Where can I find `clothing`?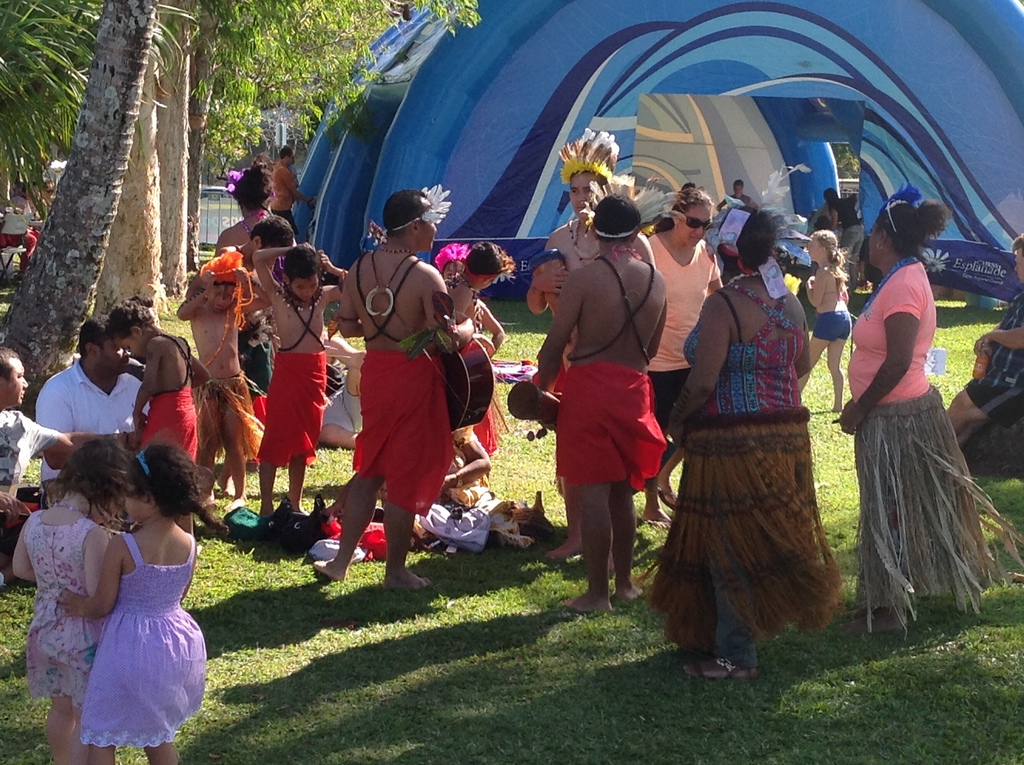
You can find it at (956, 276, 1023, 426).
